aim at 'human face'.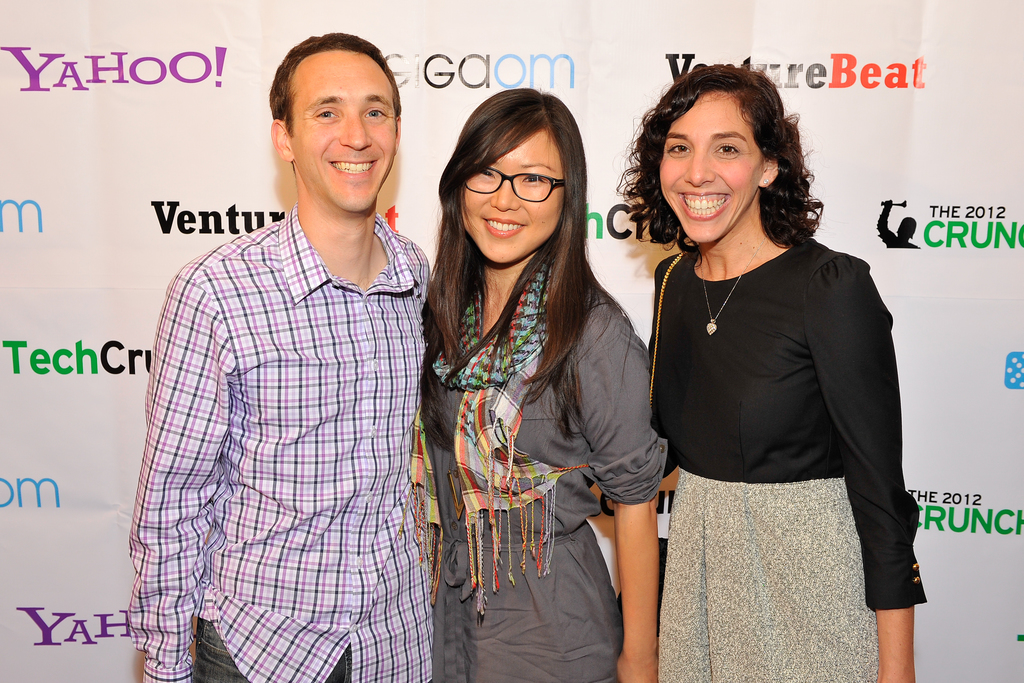
Aimed at detection(462, 131, 564, 262).
